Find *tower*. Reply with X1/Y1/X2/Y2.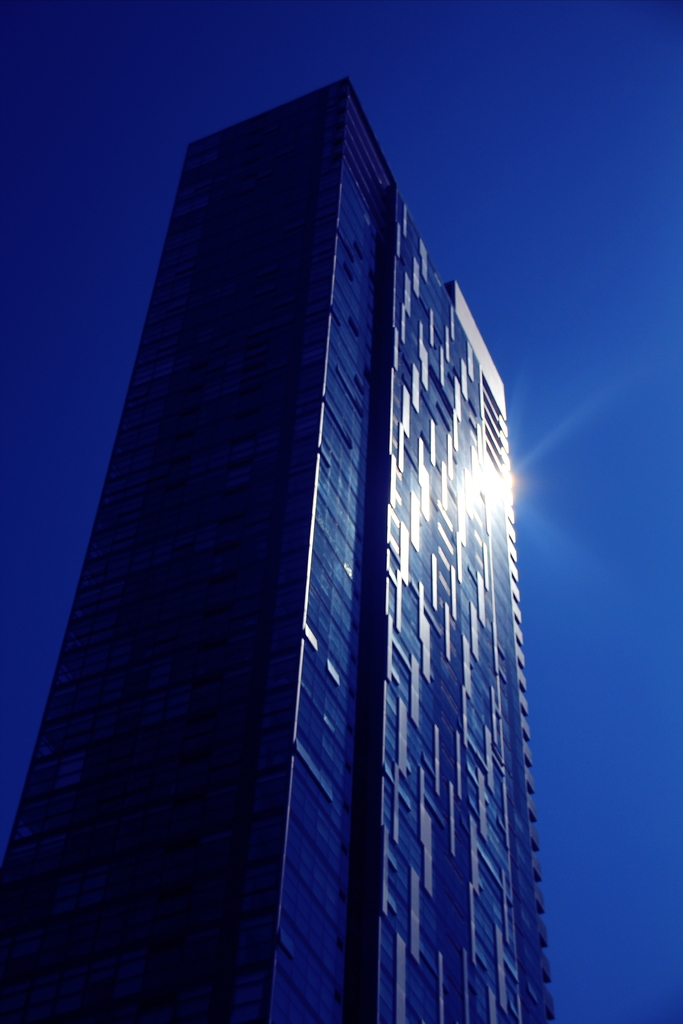
21/77/557/1005.
